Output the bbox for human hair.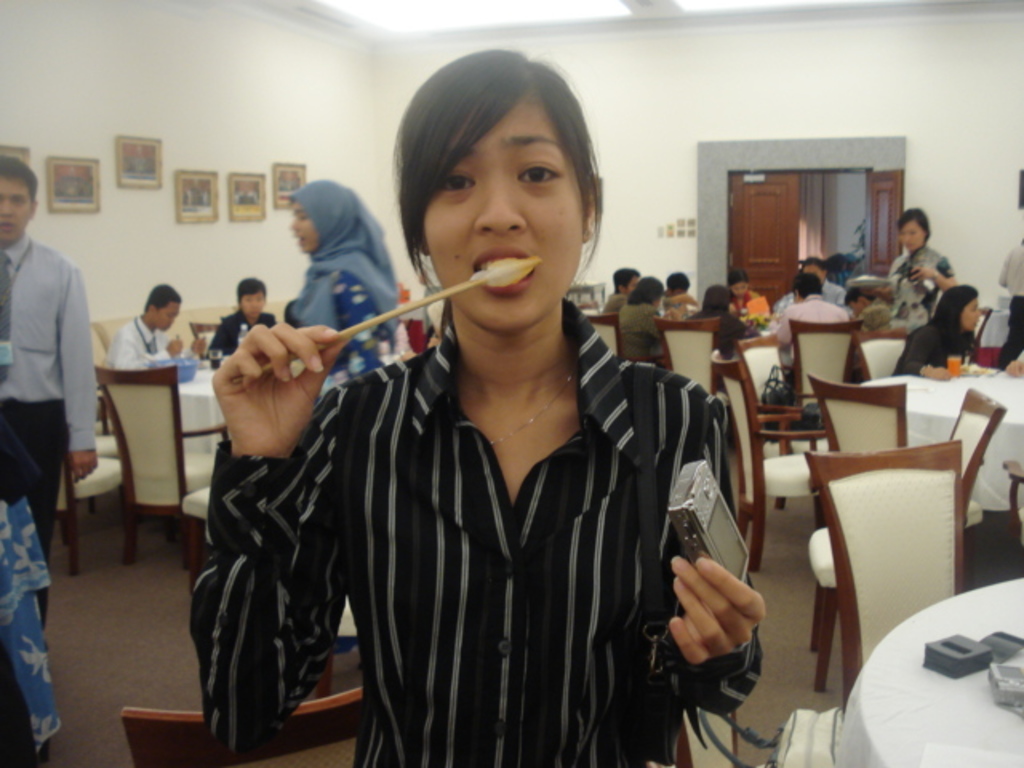
(389,37,608,294).
